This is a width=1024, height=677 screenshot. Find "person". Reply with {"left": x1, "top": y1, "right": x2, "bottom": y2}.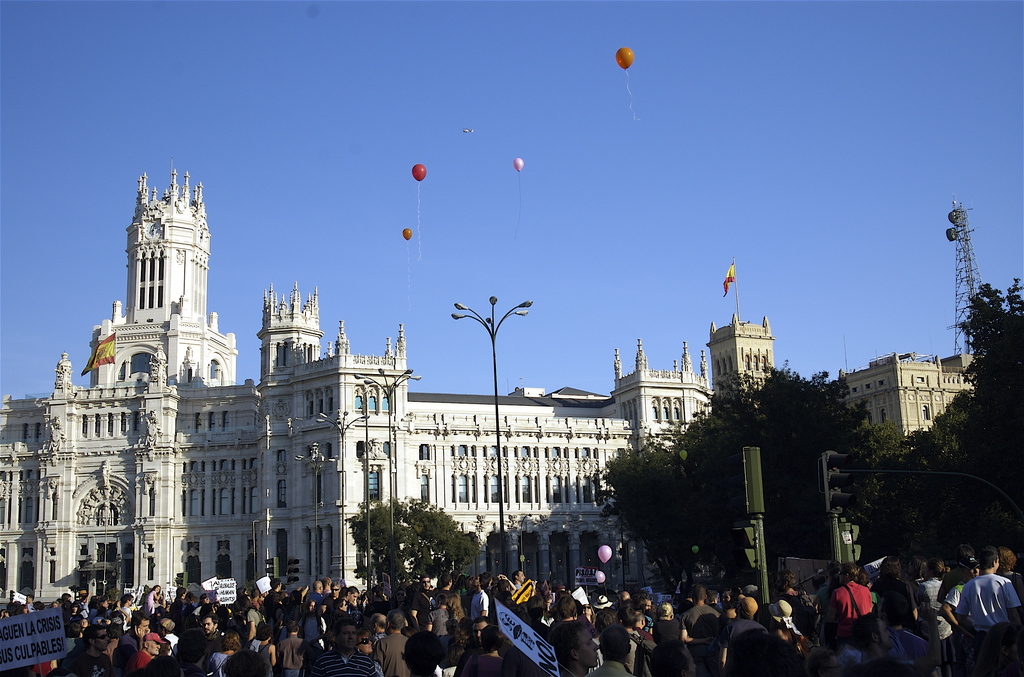
{"left": 27, "top": 601, "right": 40, "bottom": 610}.
